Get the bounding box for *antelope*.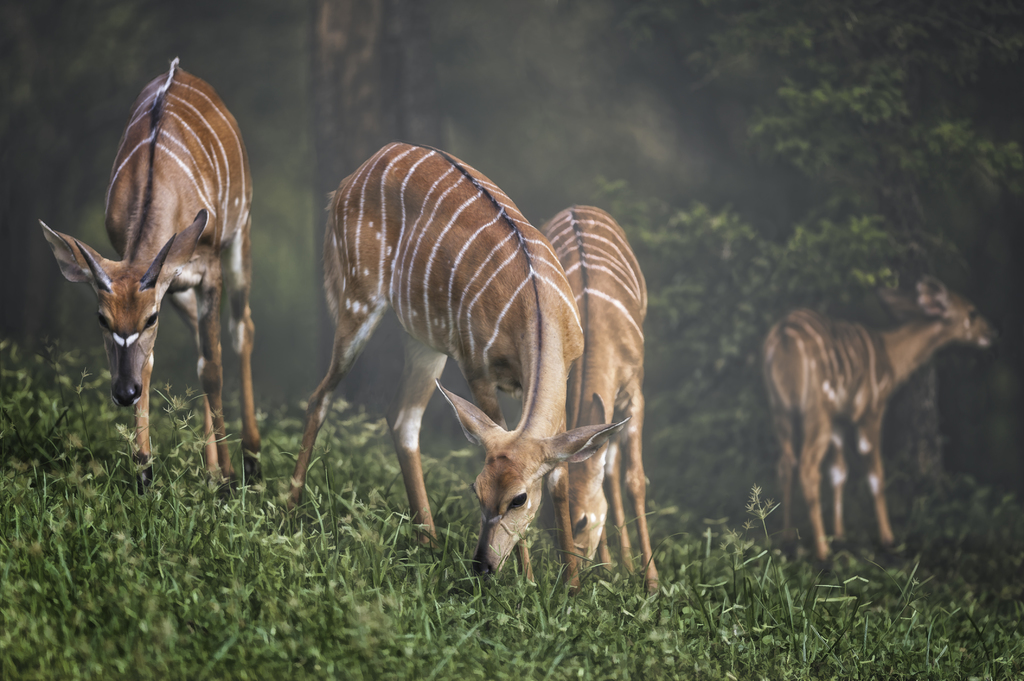
detection(292, 141, 622, 581).
